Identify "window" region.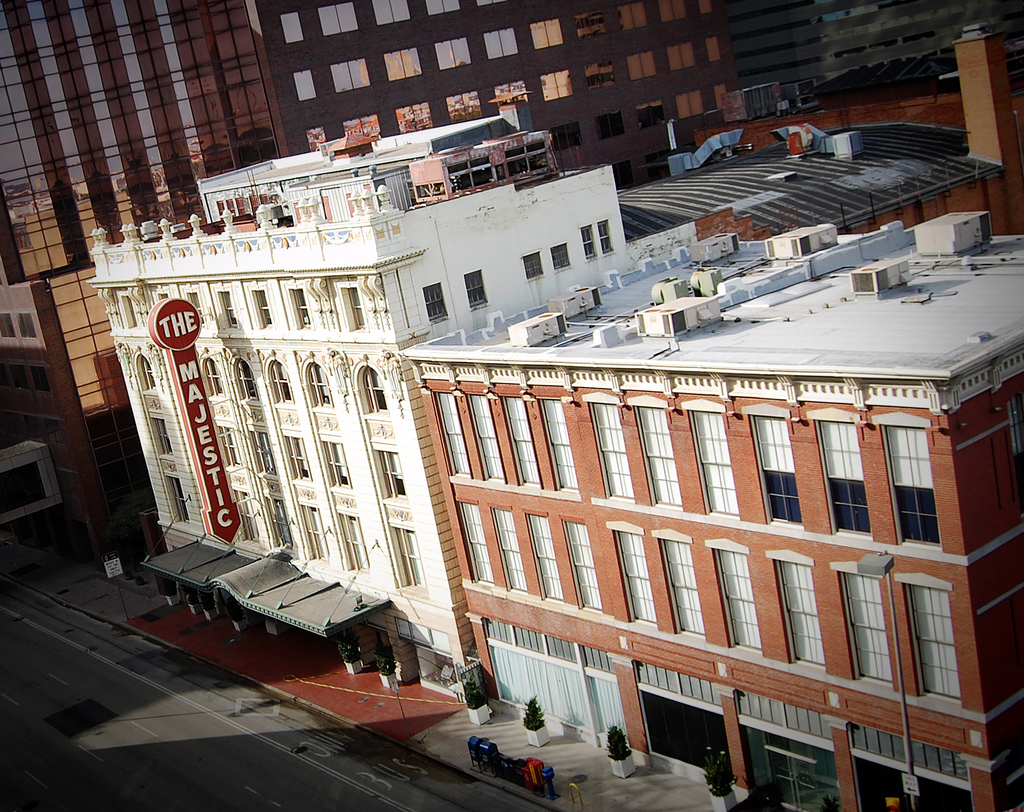
Region: 838/572/893/690.
